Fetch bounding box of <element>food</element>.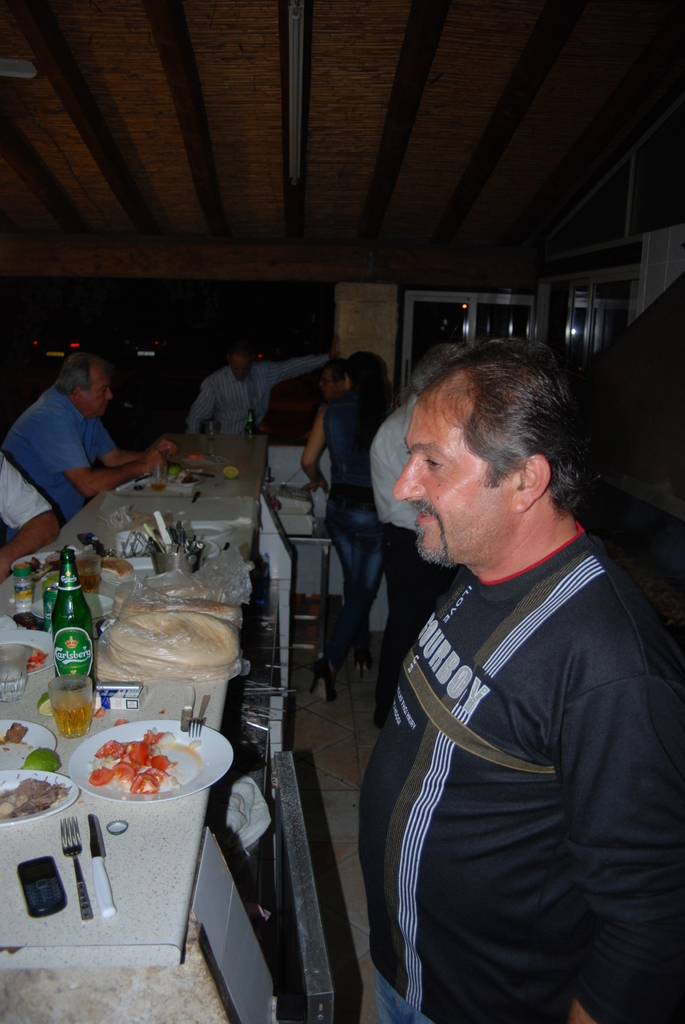
Bbox: x1=100, y1=556, x2=133, y2=578.
